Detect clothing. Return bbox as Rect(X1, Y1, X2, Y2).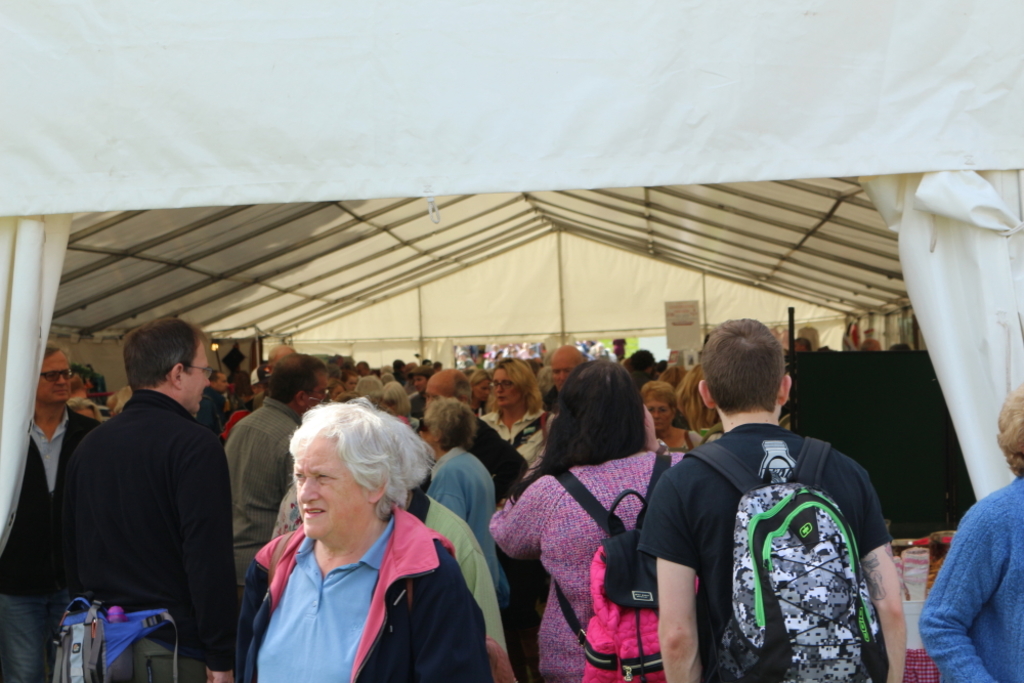
Rect(669, 425, 707, 451).
